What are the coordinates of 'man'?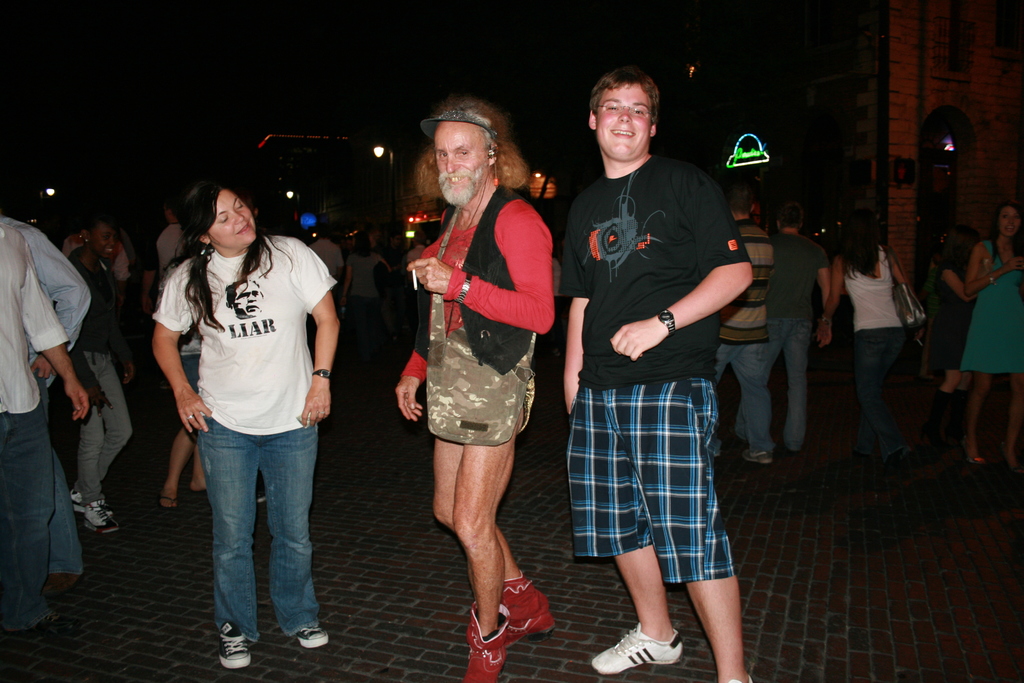
l=306, t=226, r=344, b=318.
